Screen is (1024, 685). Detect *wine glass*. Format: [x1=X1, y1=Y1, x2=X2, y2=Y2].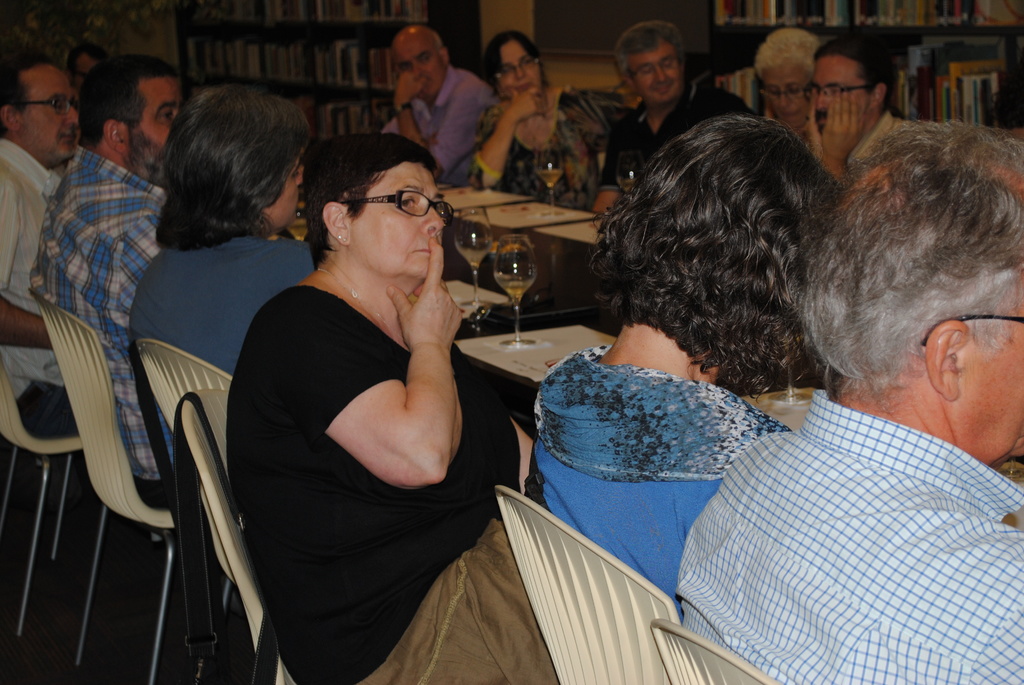
[x1=491, y1=233, x2=537, y2=349].
